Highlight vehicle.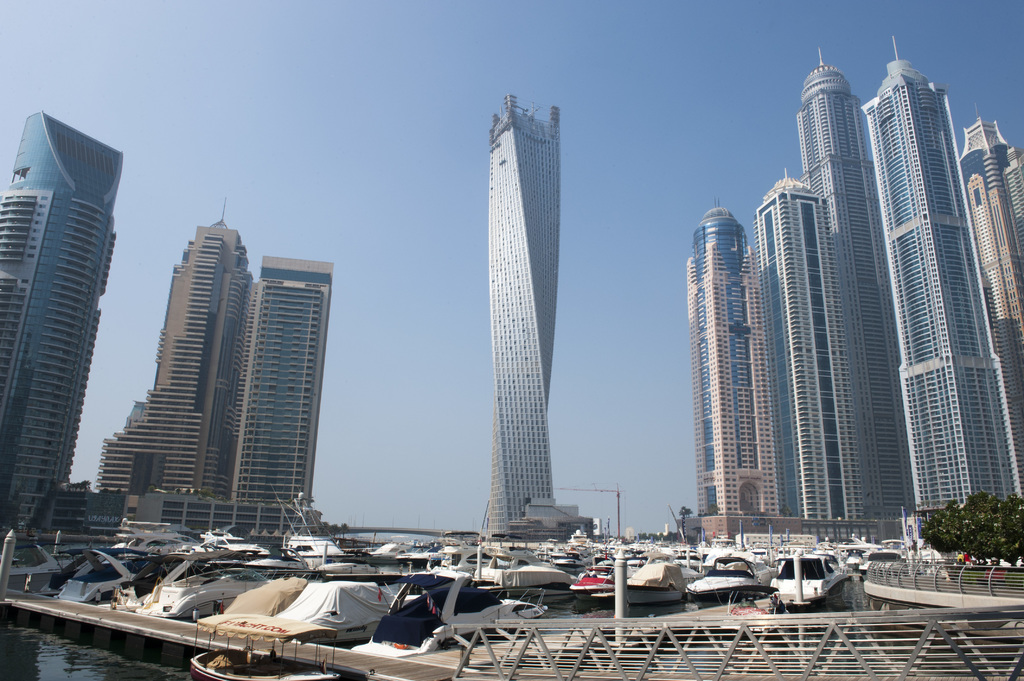
Highlighted region: l=478, t=552, r=582, b=595.
